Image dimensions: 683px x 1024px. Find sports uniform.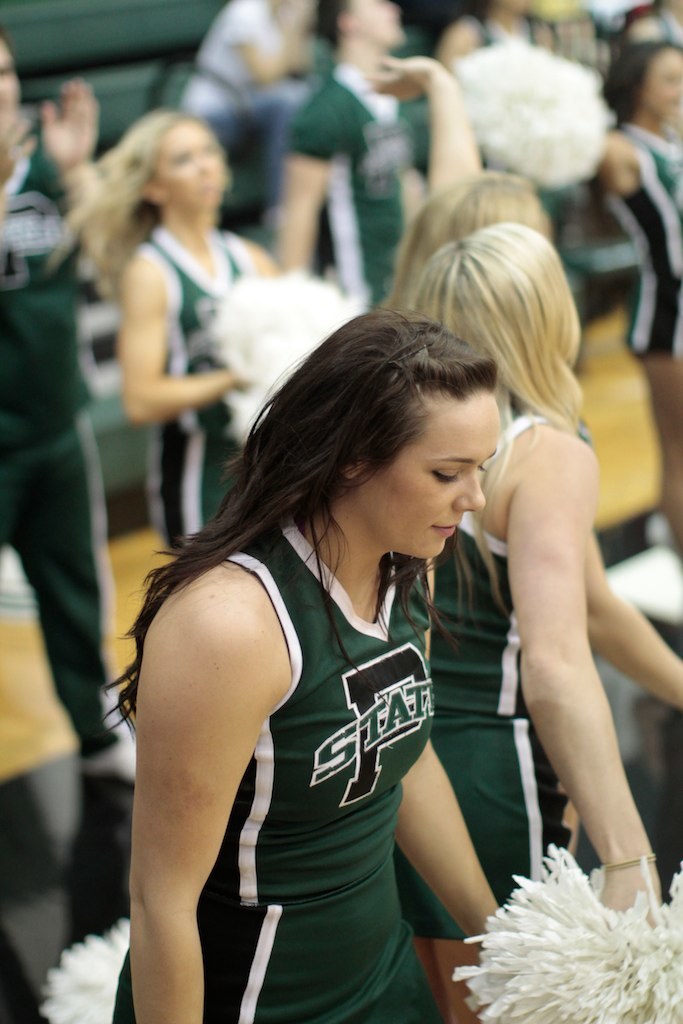
(left=149, top=218, right=280, bottom=556).
